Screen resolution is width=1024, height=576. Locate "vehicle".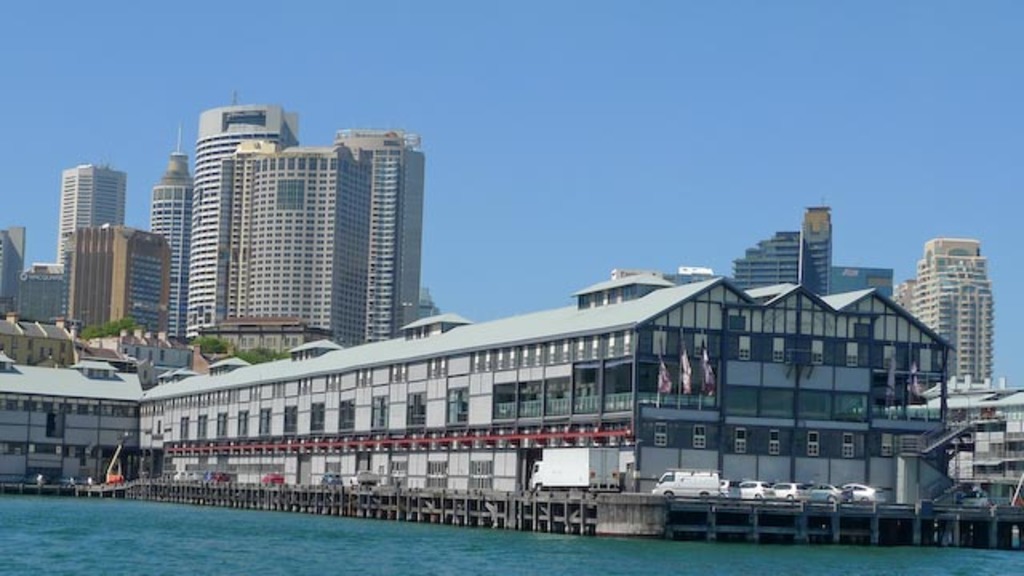
[left=646, top=469, right=750, bottom=512].
